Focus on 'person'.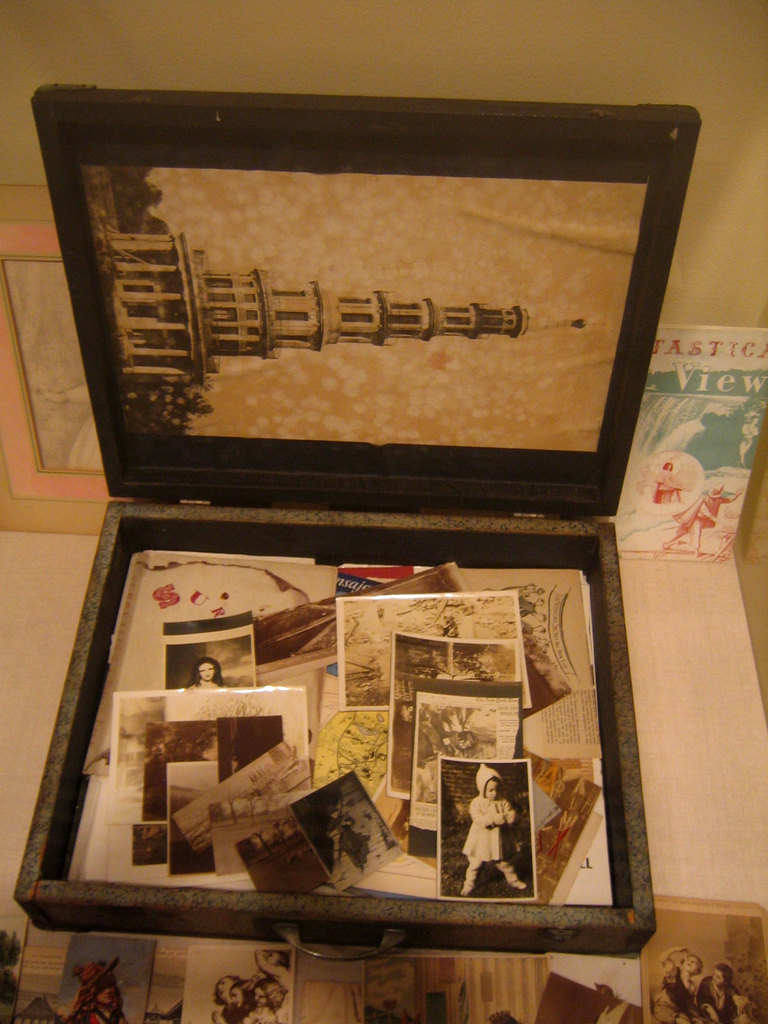
Focused at [658, 459, 688, 511].
